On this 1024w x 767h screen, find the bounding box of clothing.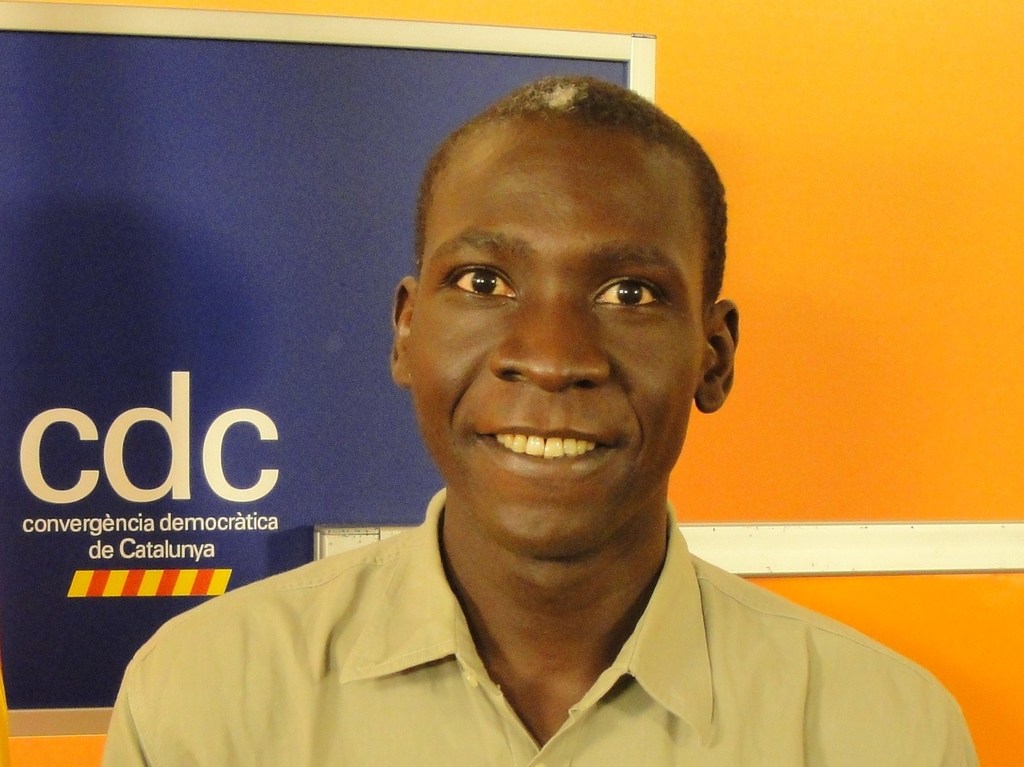
Bounding box: x1=97, y1=486, x2=977, y2=766.
